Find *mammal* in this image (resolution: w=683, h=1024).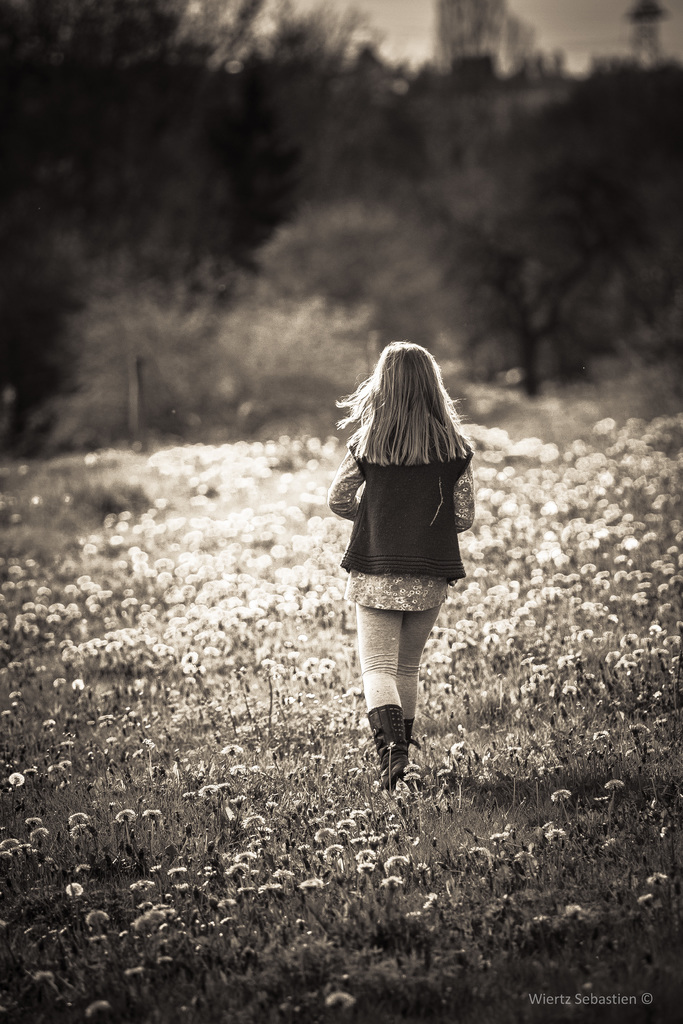
323 341 483 773.
